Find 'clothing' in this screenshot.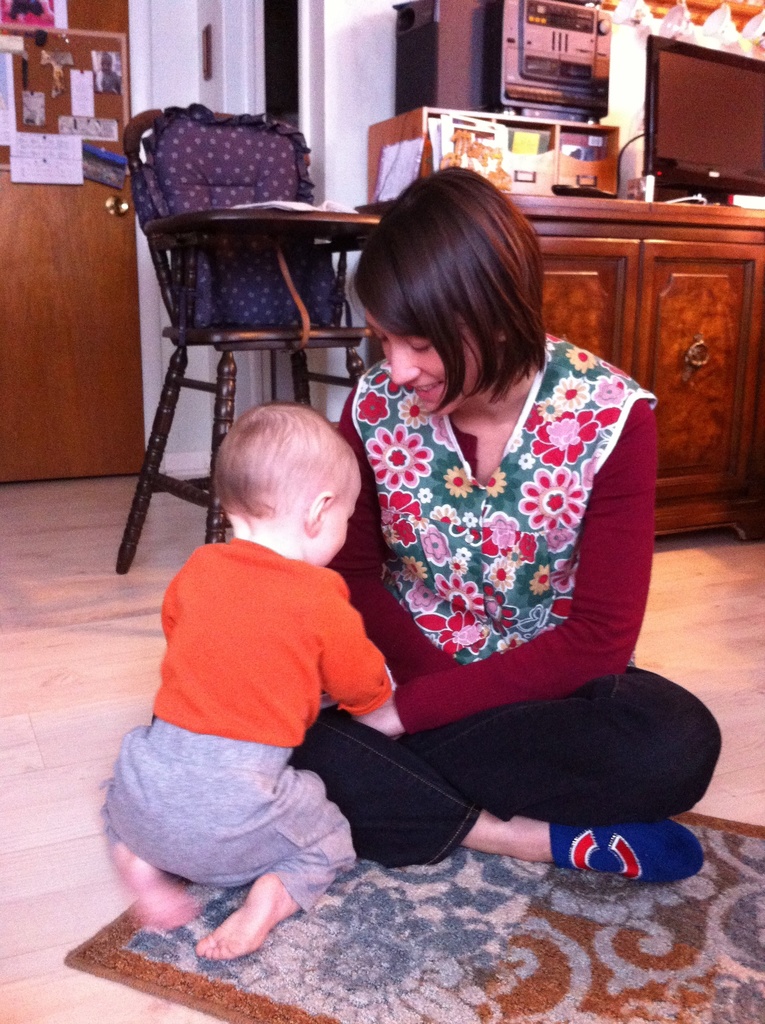
The bounding box for 'clothing' is 100,536,394,914.
